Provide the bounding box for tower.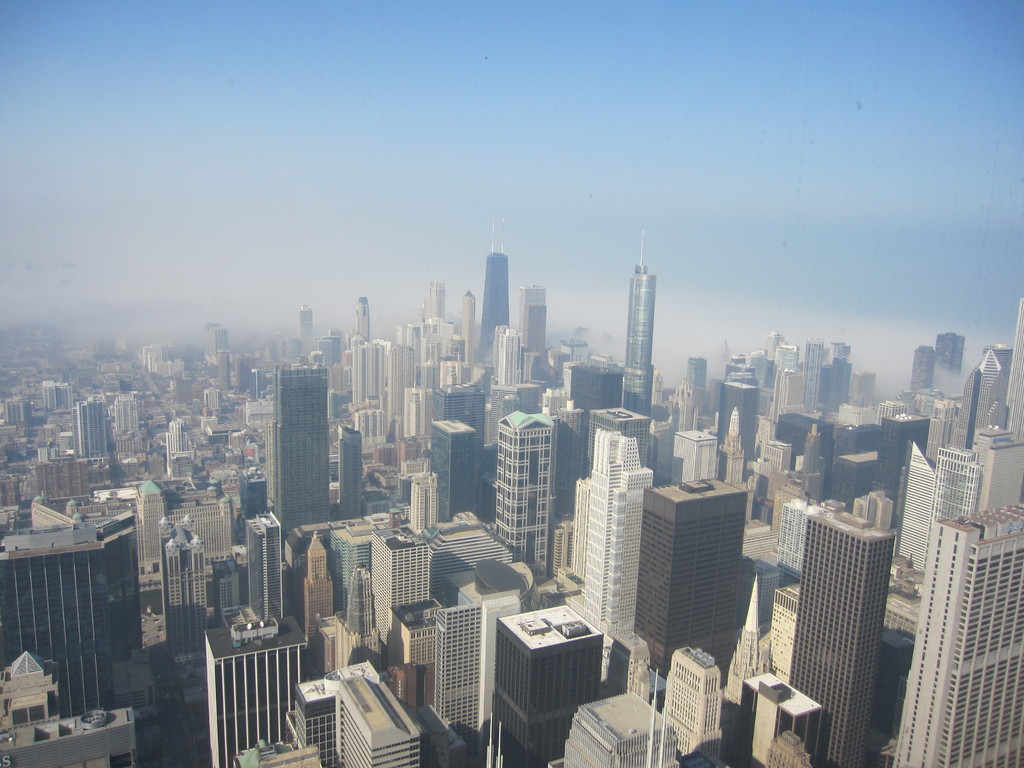
BBox(495, 602, 598, 767).
